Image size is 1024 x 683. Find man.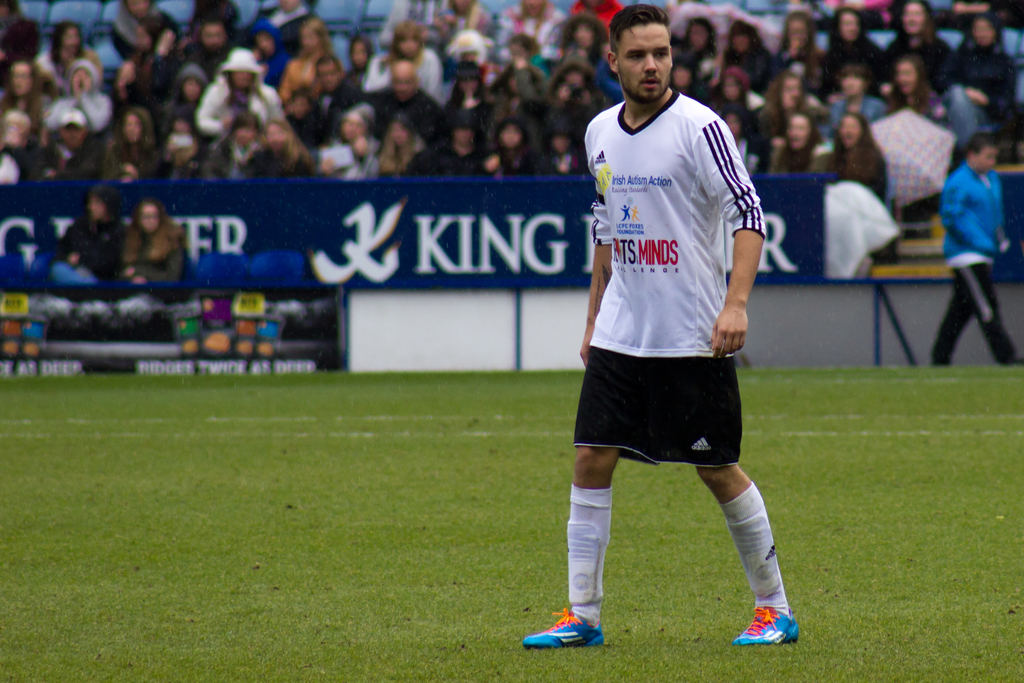
select_region(550, 26, 792, 628).
